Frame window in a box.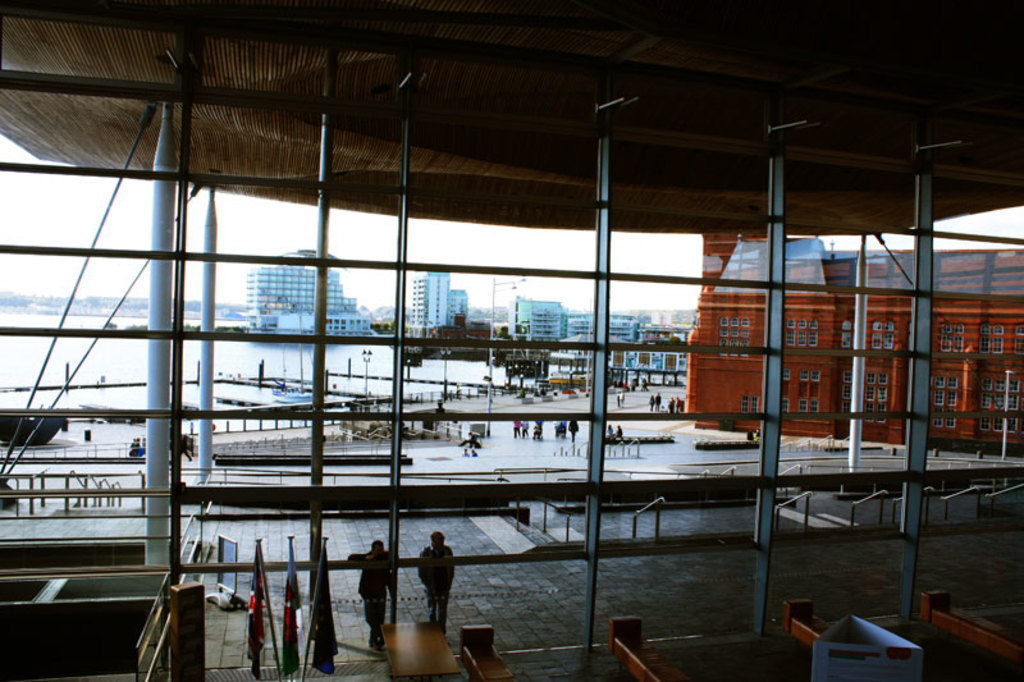
x1=934 y1=374 x2=956 y2=426.
